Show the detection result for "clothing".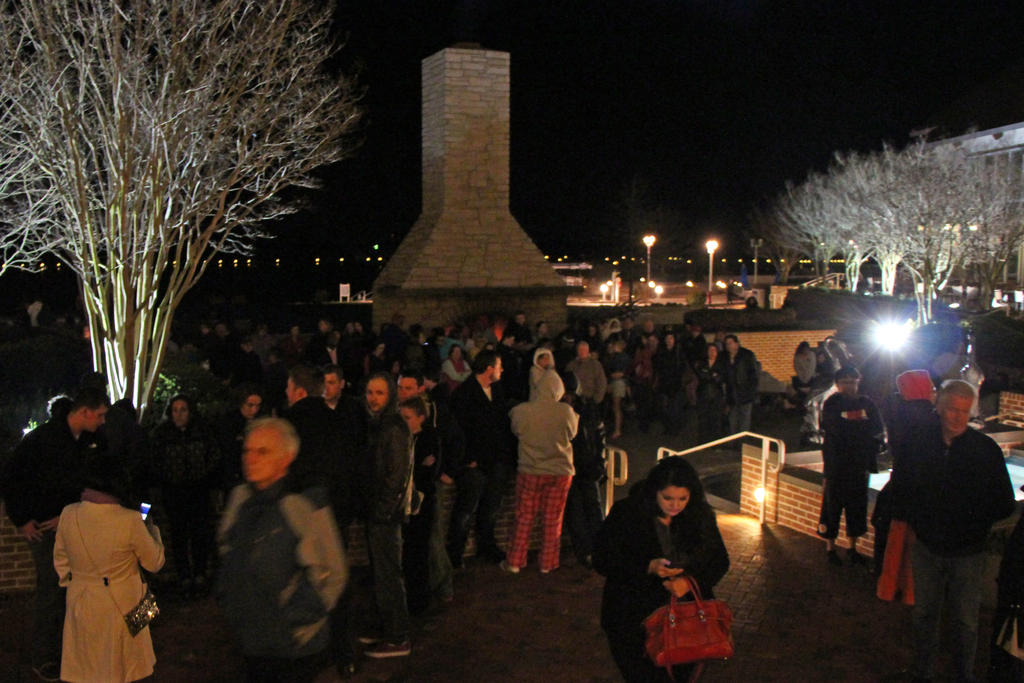
region(332, 404, 364, 527).
